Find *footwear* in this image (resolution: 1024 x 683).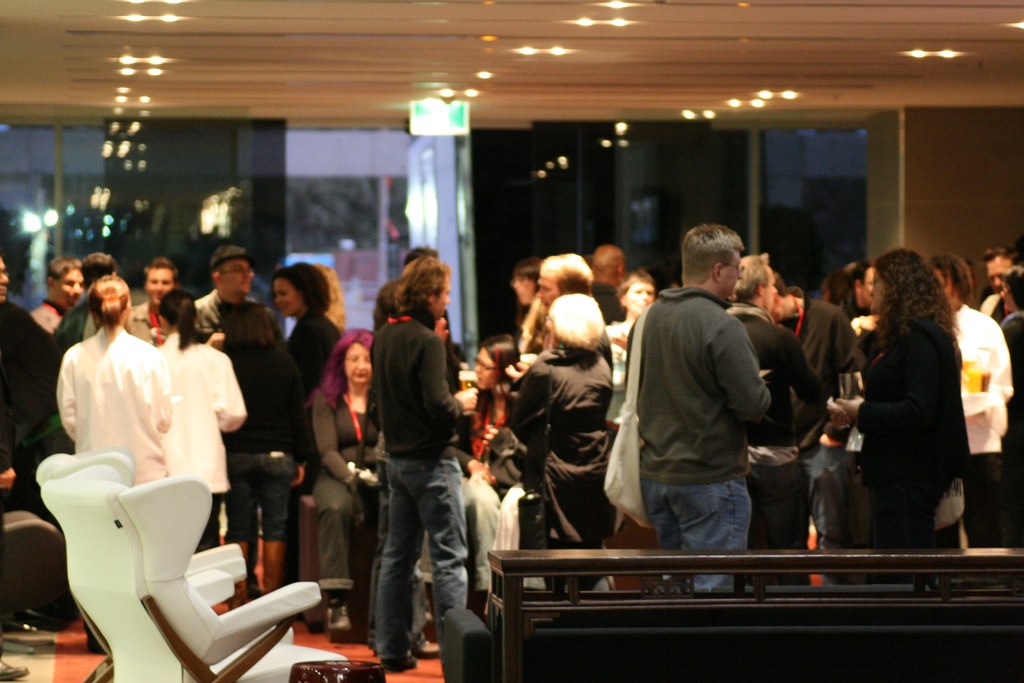
bbox=(383, 654, 417, 673).
